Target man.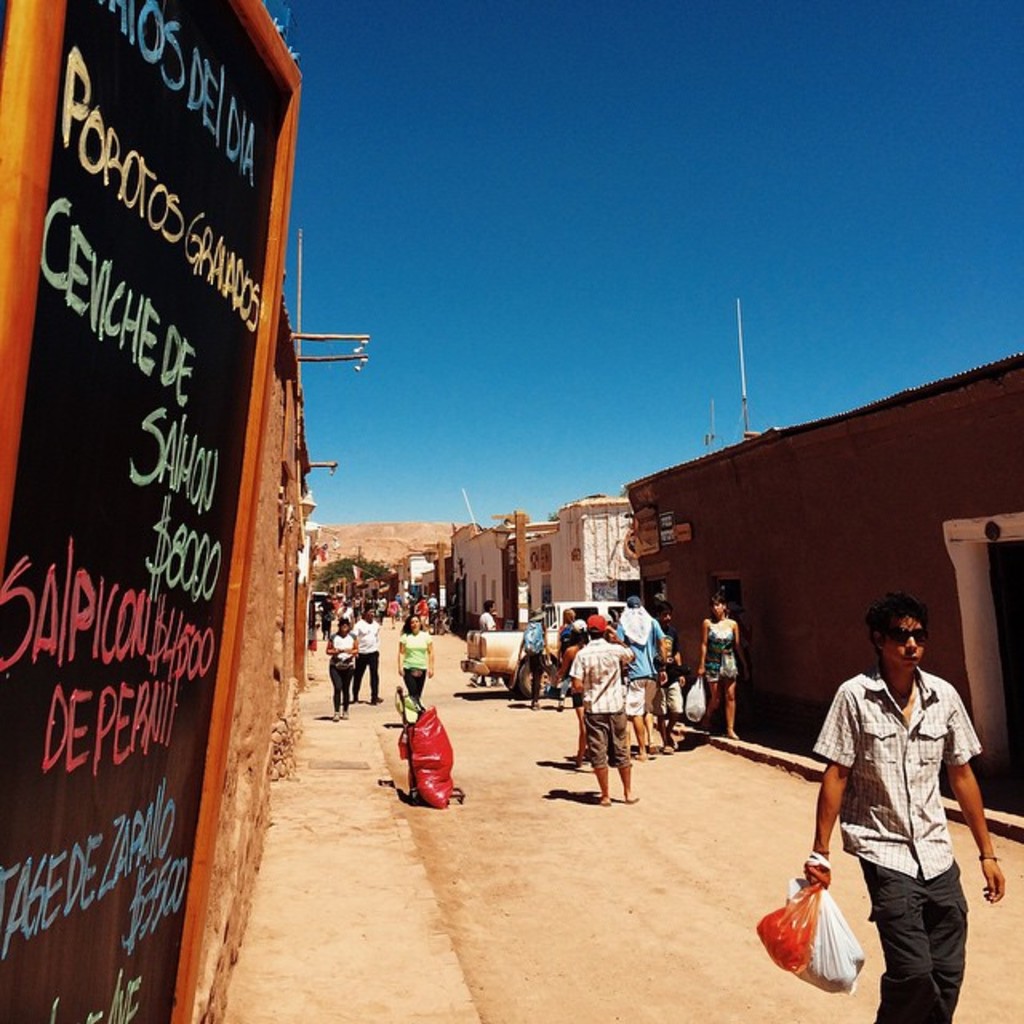
Target region: (619, 590, 667, 762).
